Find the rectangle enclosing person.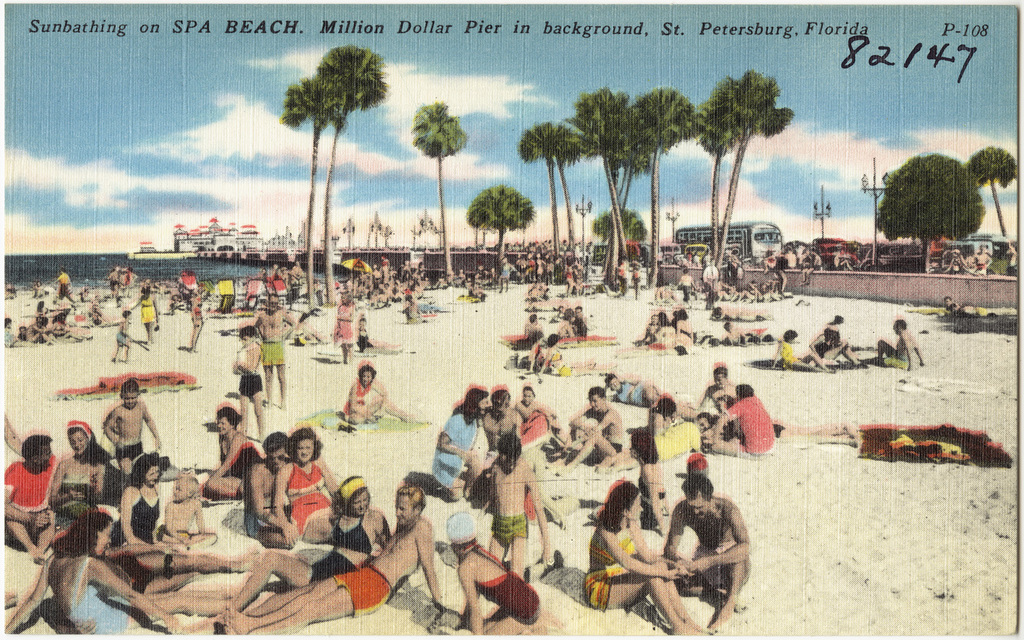
705, 386, 775, 460.
